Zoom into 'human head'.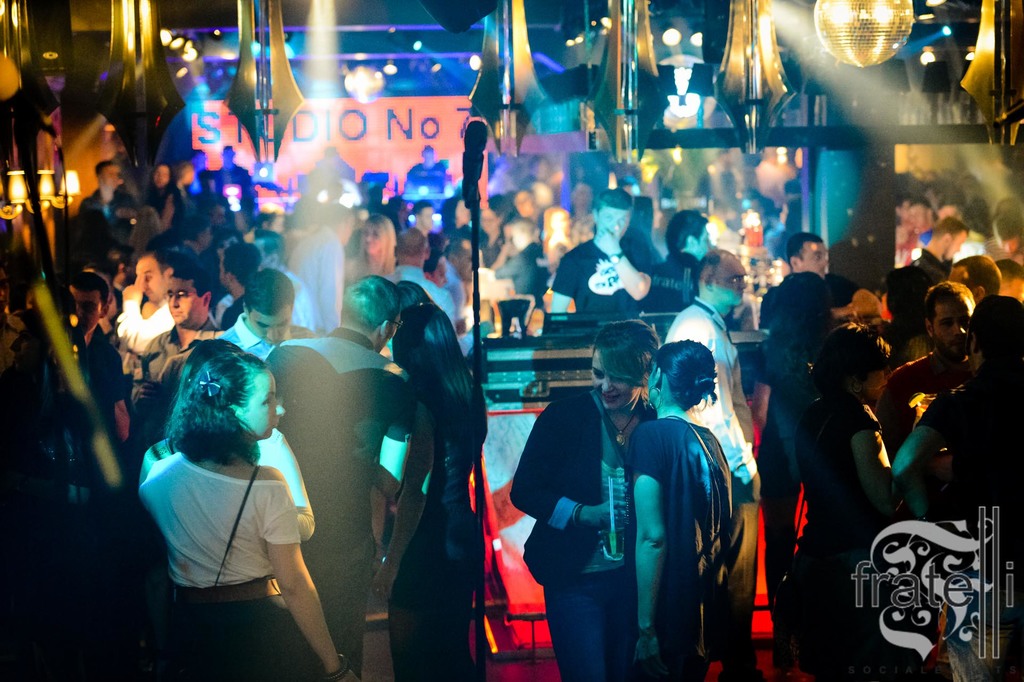
Zoom target: detection(156, 345, 280, 485).
